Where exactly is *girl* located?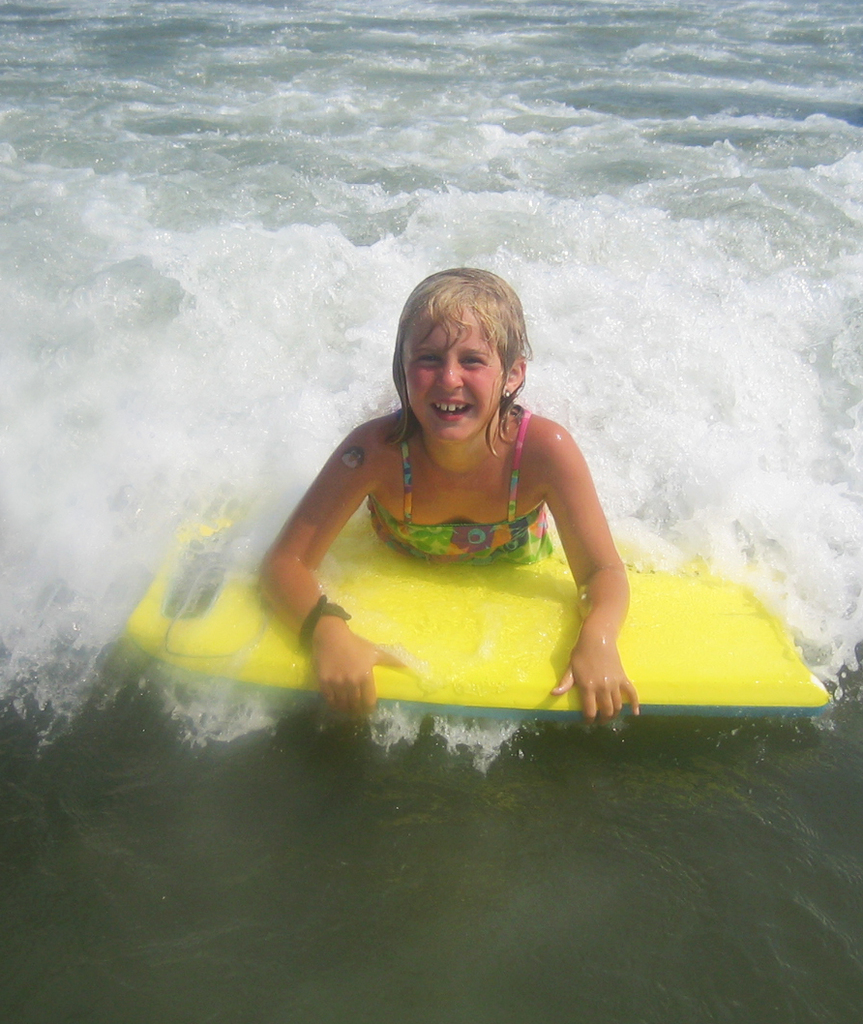
Its bounding box is 261,265,643,721.
